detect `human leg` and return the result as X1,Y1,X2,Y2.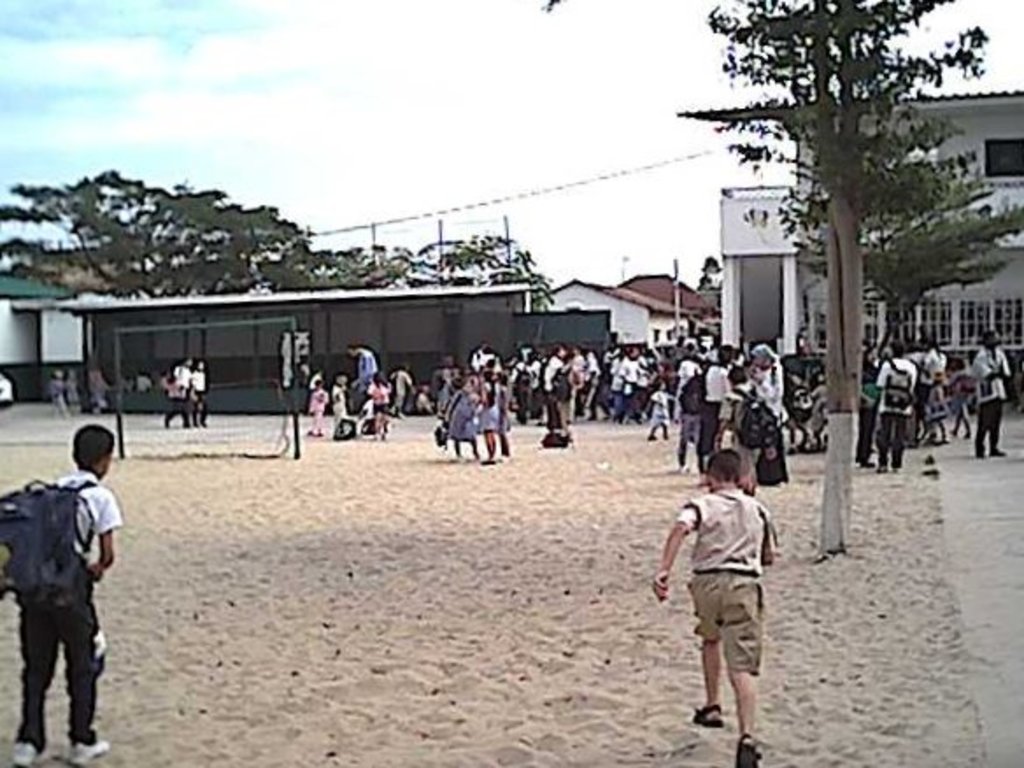
731,668,761,766.
